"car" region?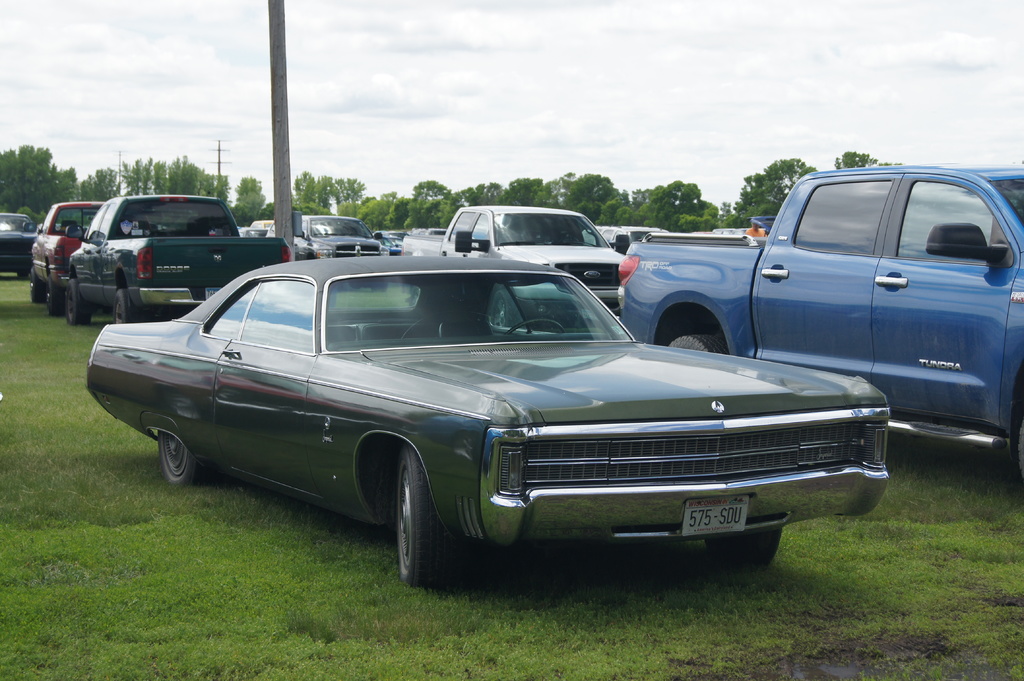
604/222/668/252
